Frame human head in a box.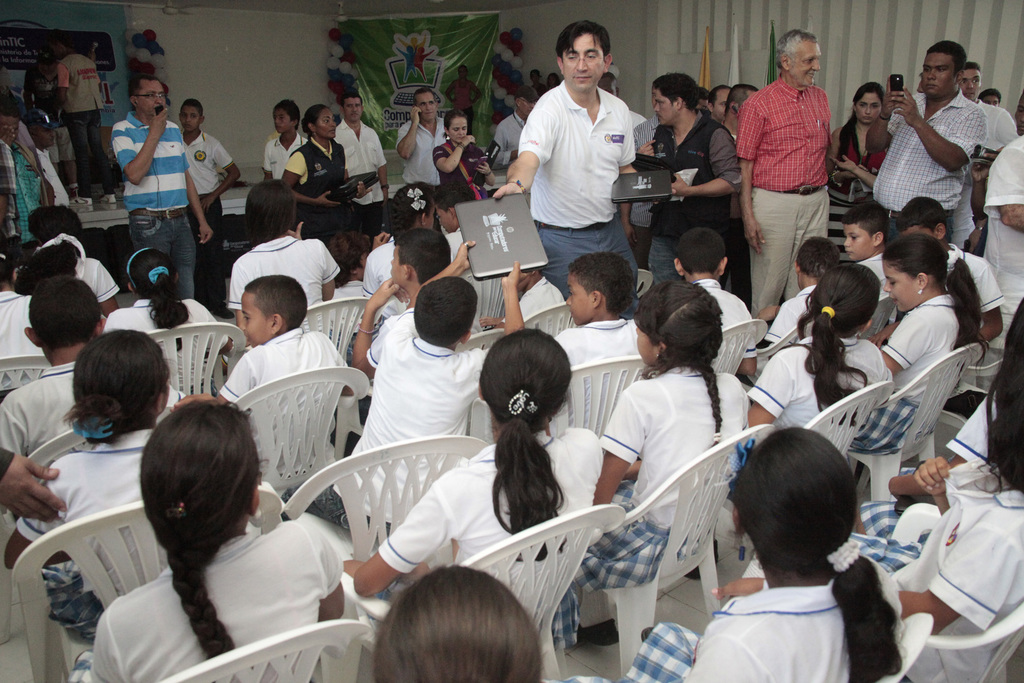
<box>71,334,175,434</box>.
